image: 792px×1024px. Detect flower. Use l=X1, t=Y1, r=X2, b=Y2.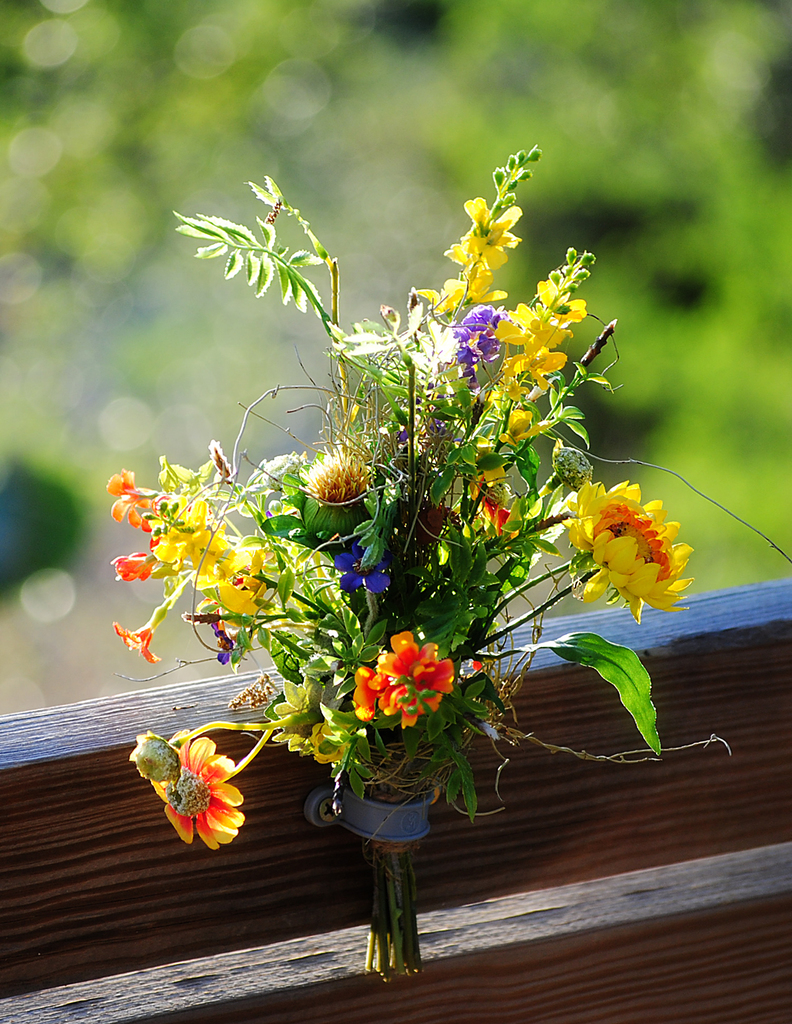
l=326, t=536, r=398, b=594.
